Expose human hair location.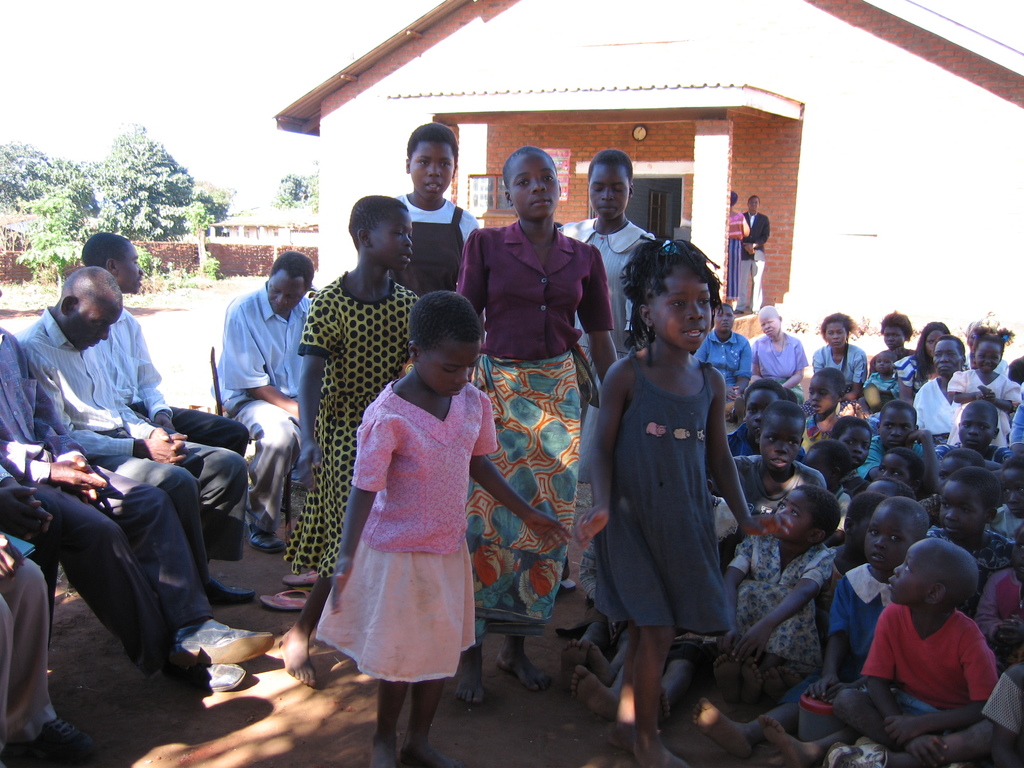
Exposed at 912,315,956,363.
